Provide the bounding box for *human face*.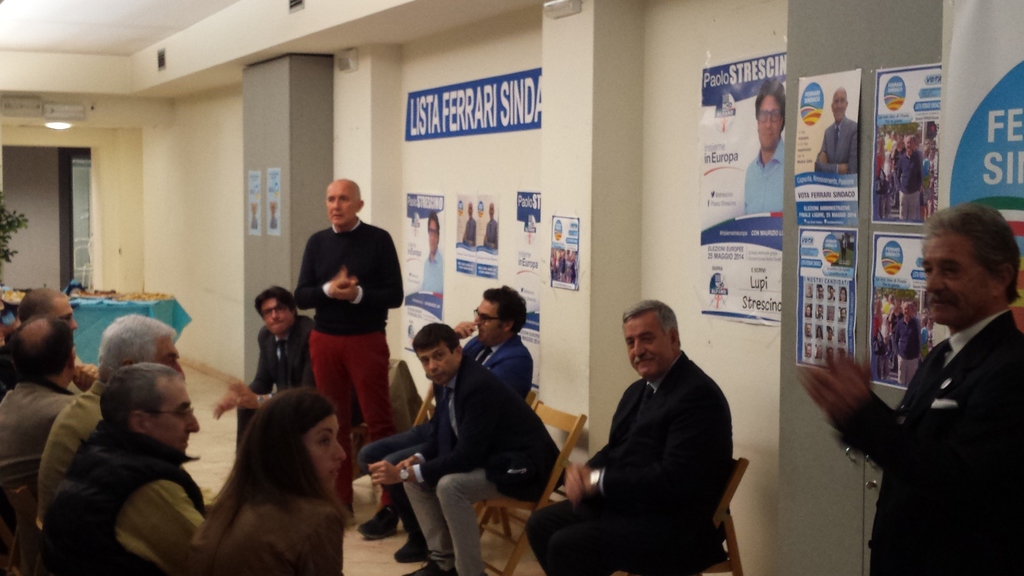
<bbox>924, 239, 995, 321</bbox>.
